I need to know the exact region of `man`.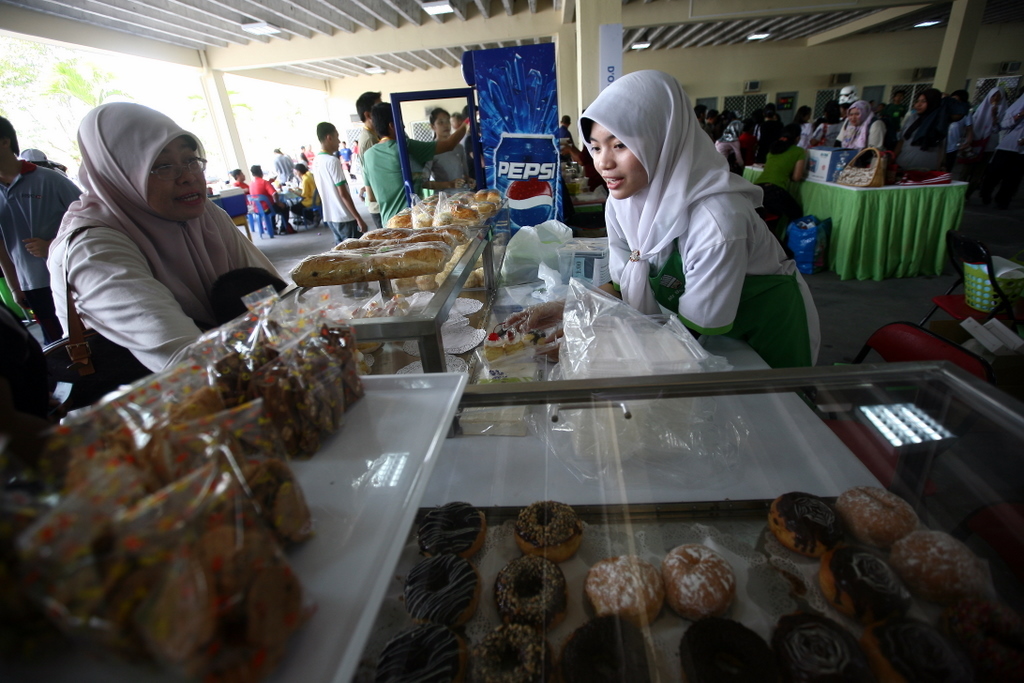
Region: l=449, t=110, r=469, b=154.
